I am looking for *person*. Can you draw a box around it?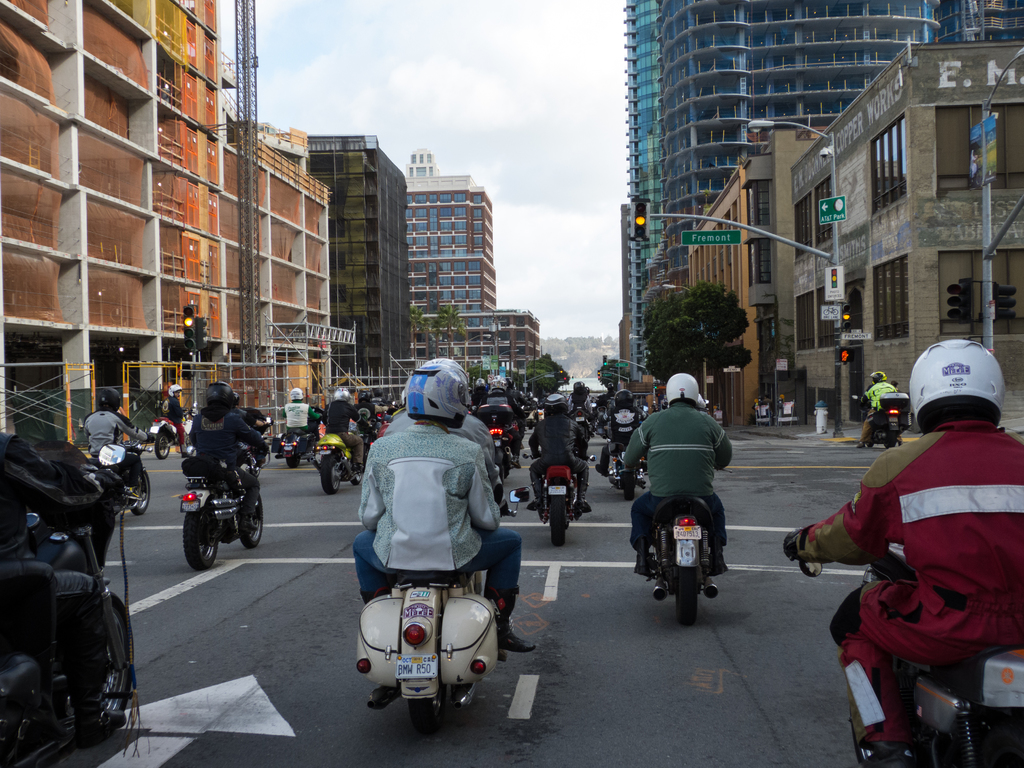
Sure, the bounding box is 621,365,736,573.
